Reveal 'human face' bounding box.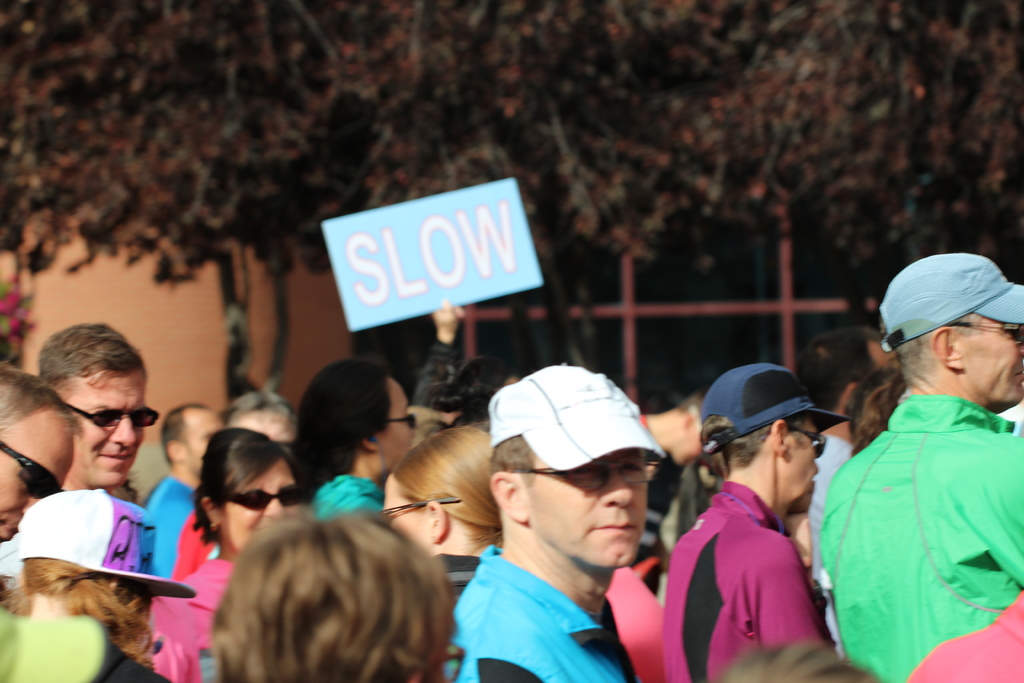
Revealed: (219,454,303,554).
